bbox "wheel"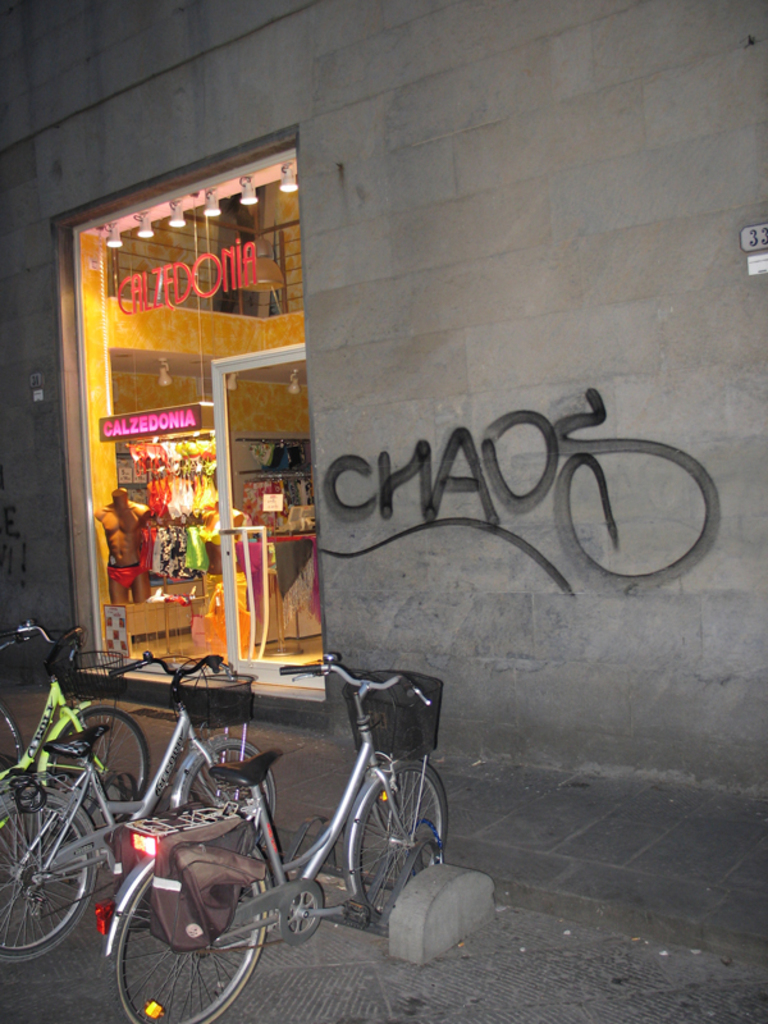
349 753 448 928
